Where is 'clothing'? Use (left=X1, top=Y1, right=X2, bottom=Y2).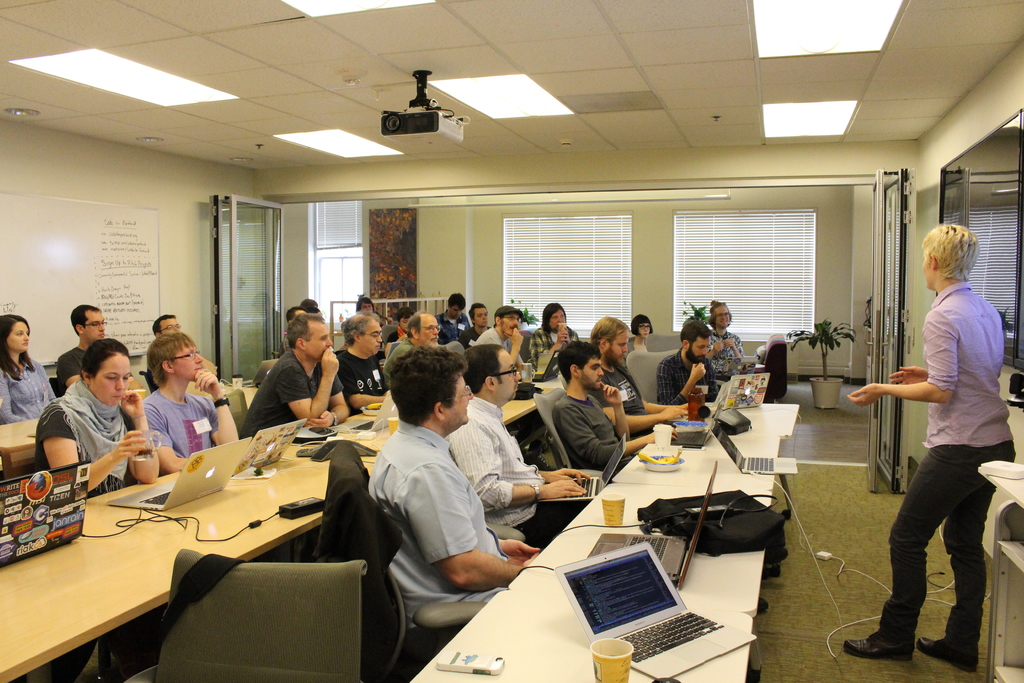
(left=474, top=324, right=515, bottom=359).
